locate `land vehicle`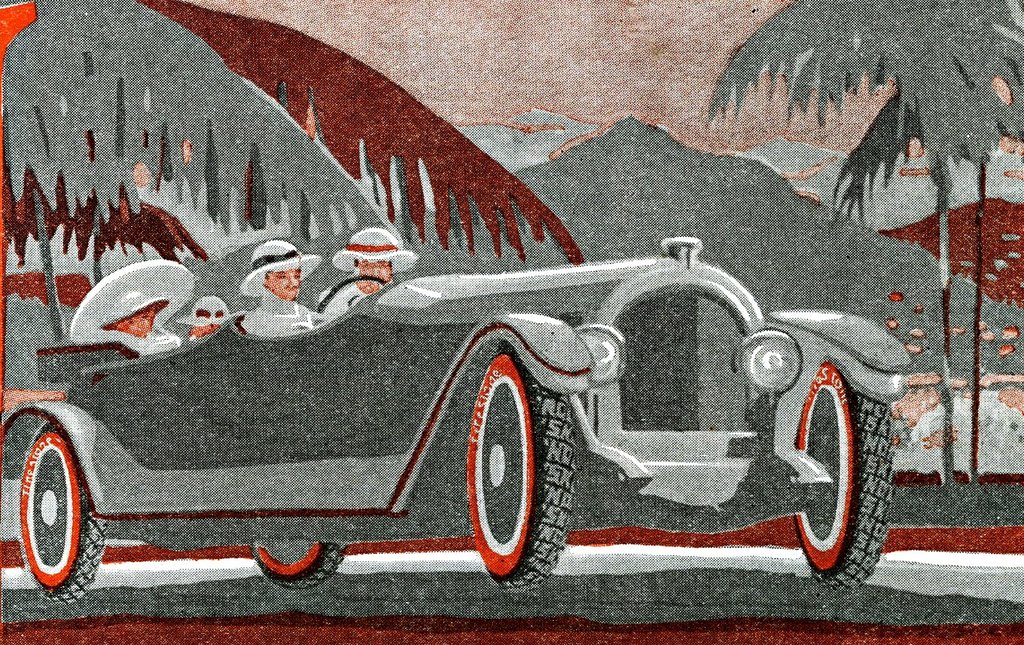
(x1=2, y1=233, x2=919, y2=617)
